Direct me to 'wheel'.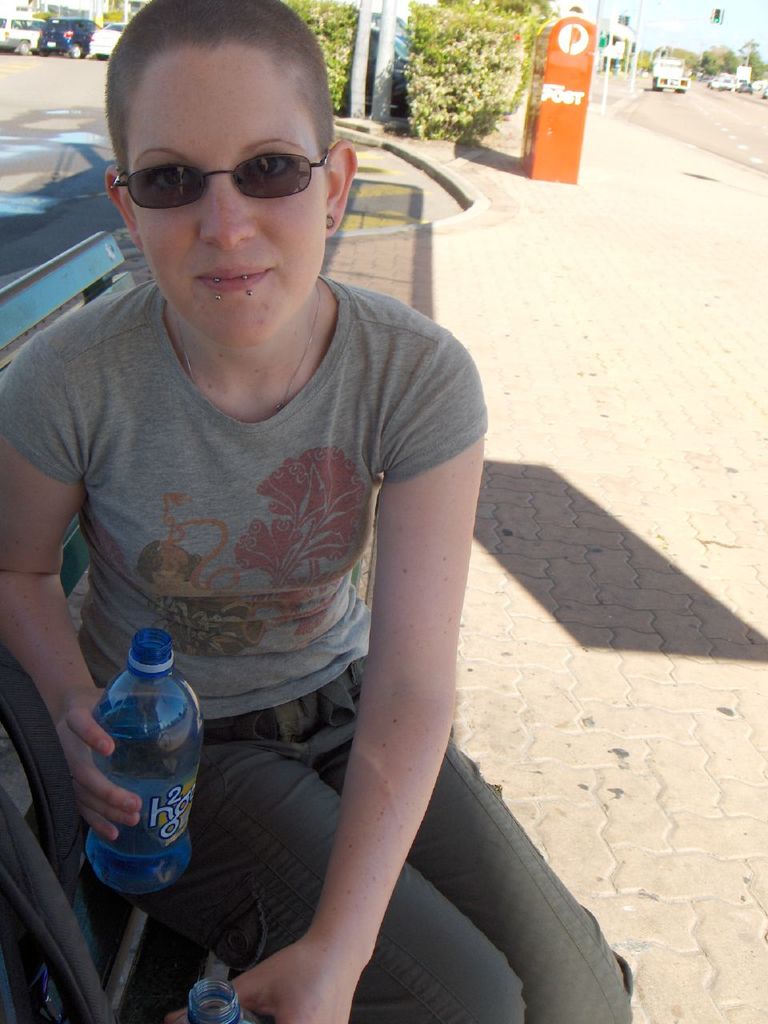
Direction: <box>19,42,28,54</box>.
